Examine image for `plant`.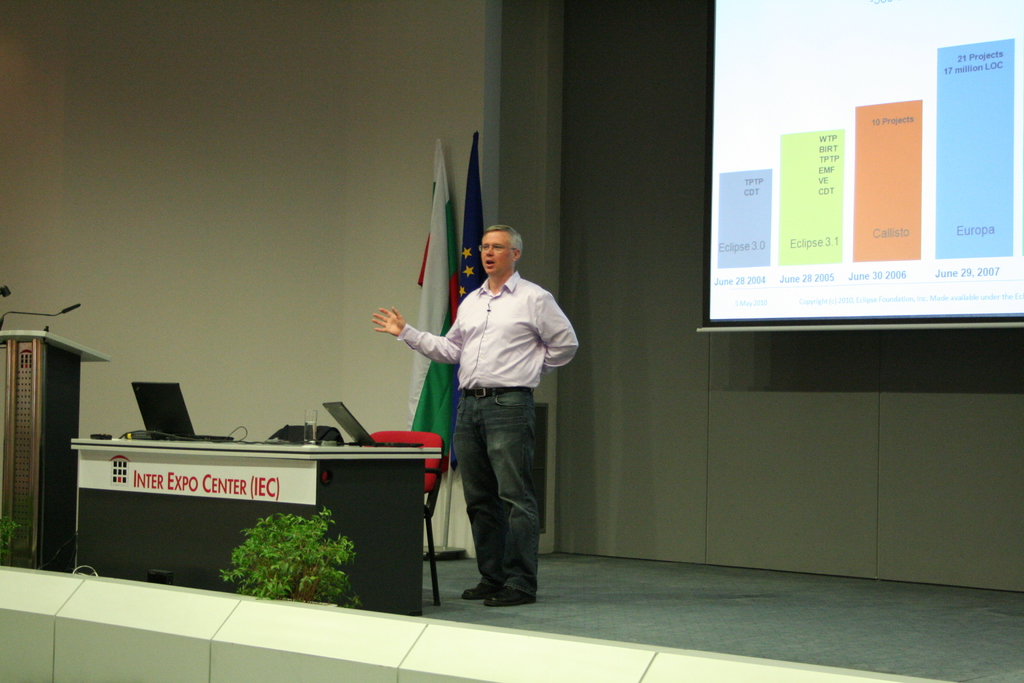
Examination result: locate(0, 506, 24, 567).
